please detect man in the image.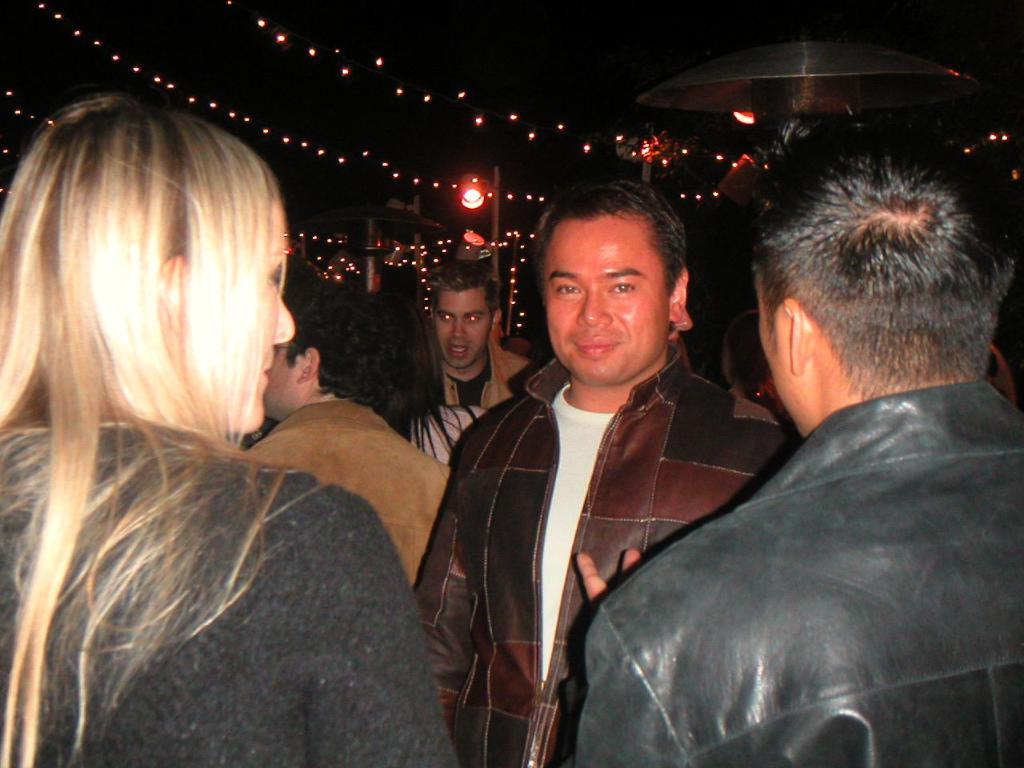
<bbox>431, 258, 538, 413</bbox>.
